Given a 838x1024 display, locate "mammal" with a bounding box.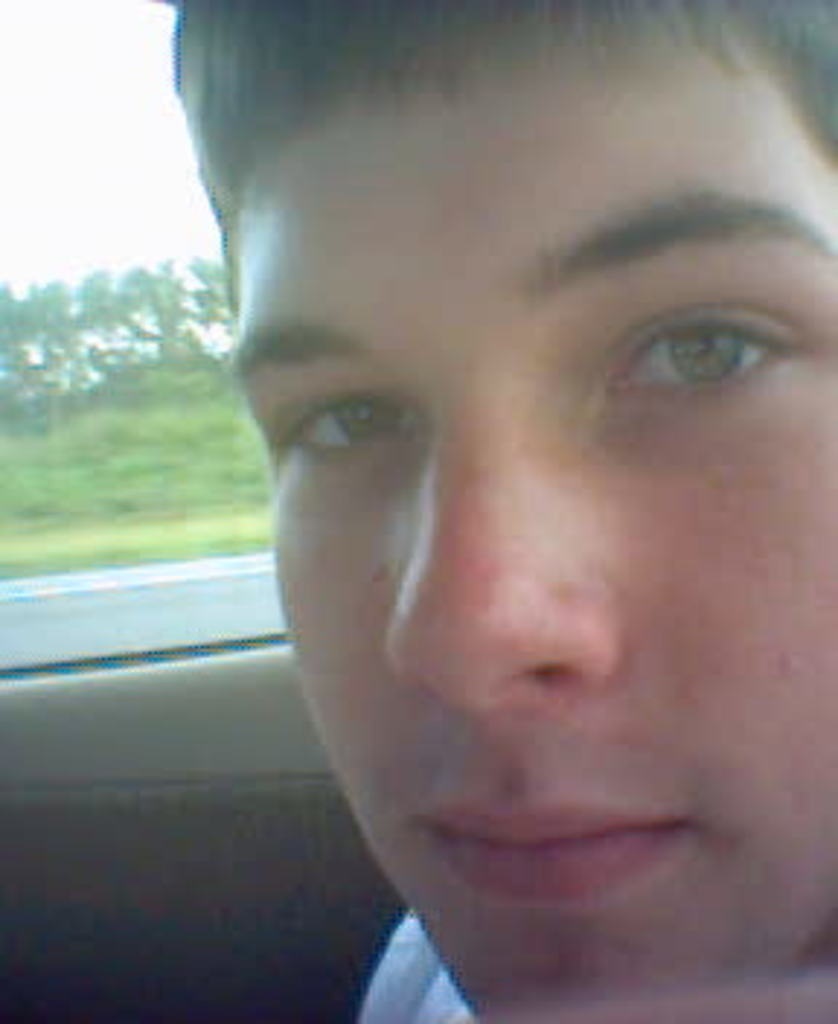
Located: [x1=154, y1=0, x2=837, y2=1023].
